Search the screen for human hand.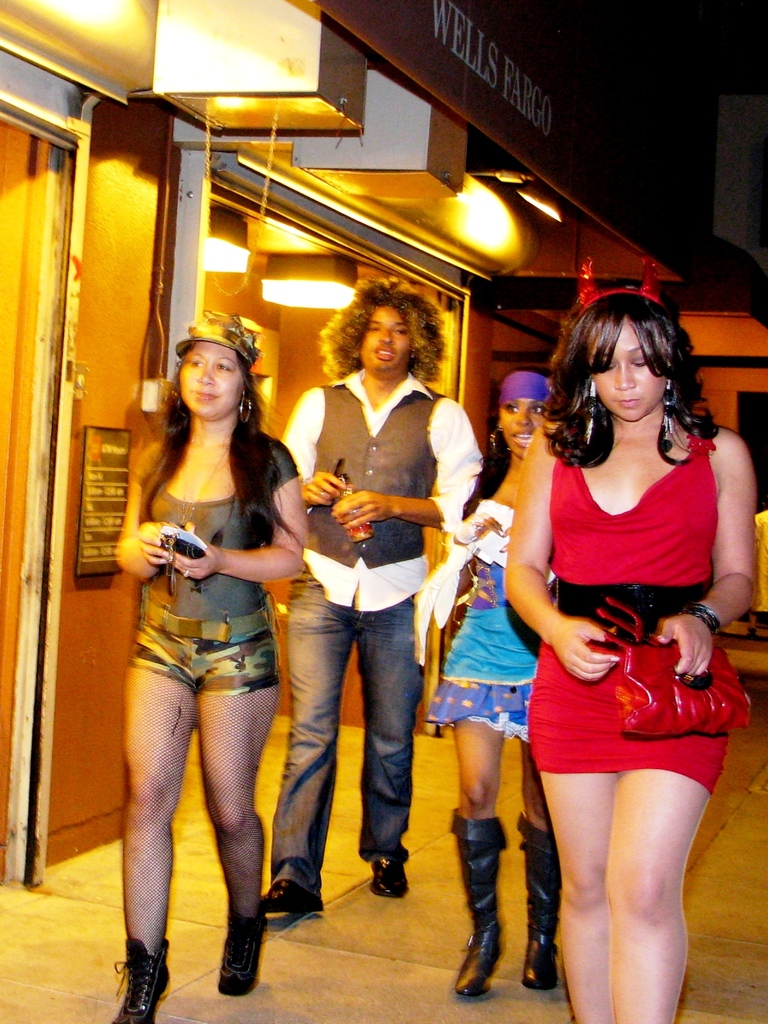
Found at Rect(171, 535, 234, 587).
